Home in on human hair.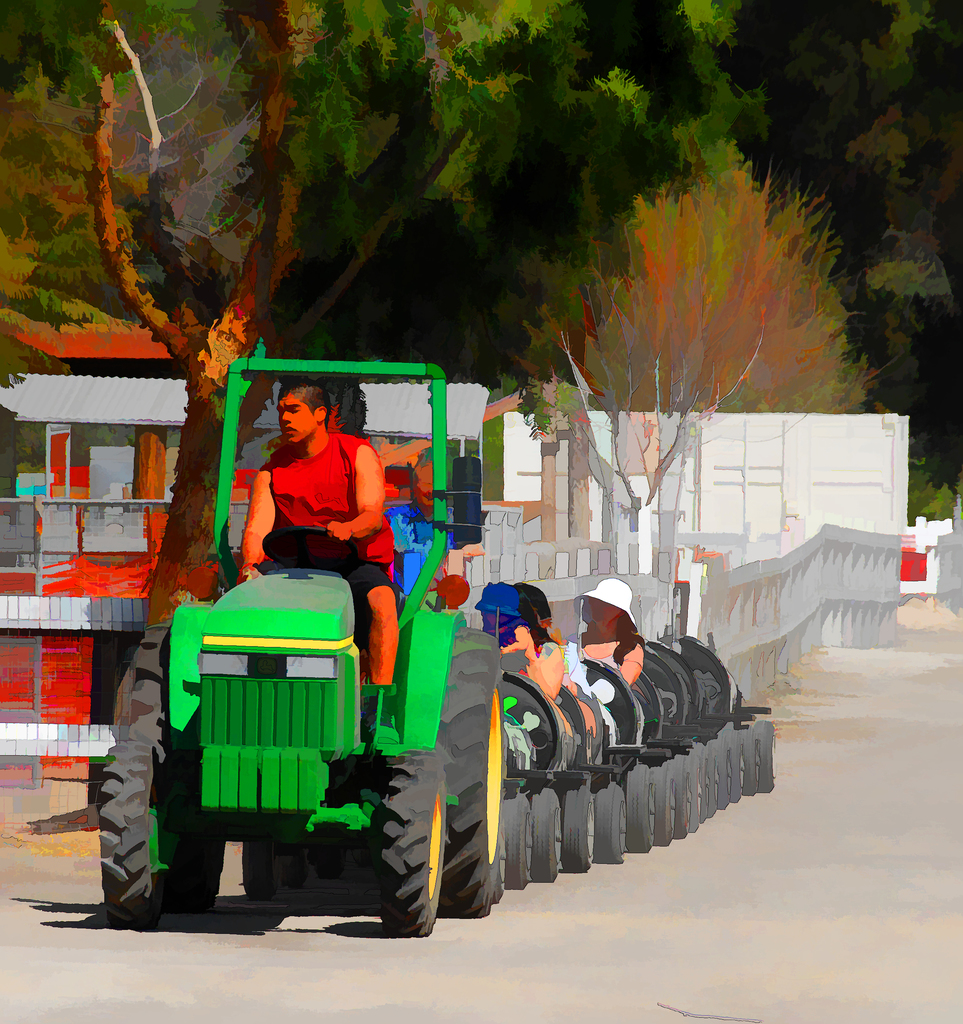
Homed in at <bbox>619, 611, 643, 664</bbox>.
